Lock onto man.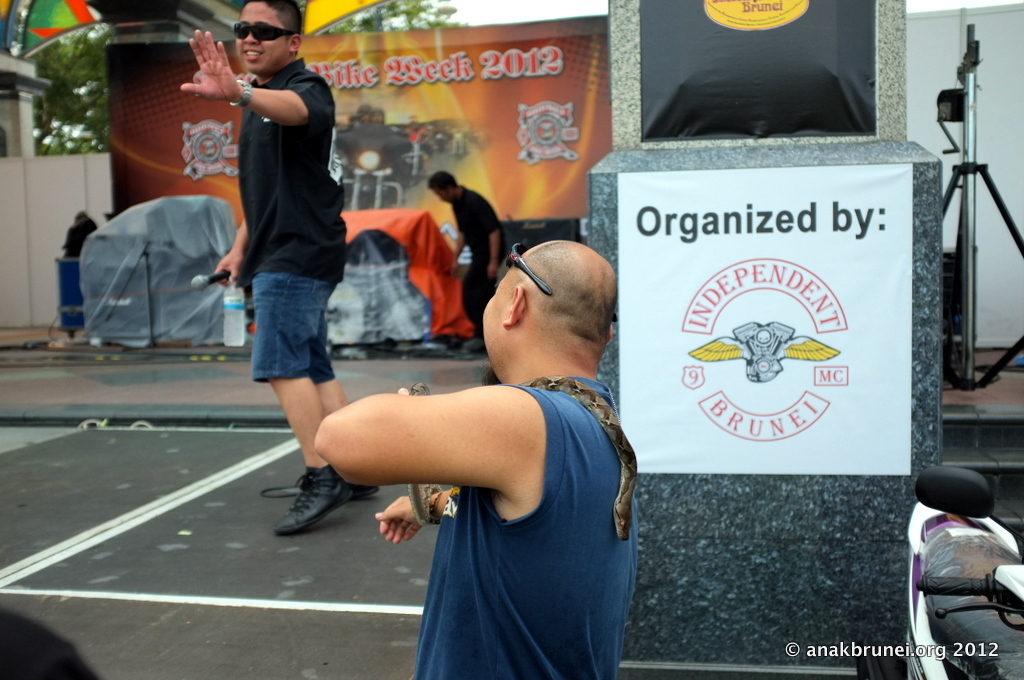
Locked: rect(195, 2, 374, 488).
